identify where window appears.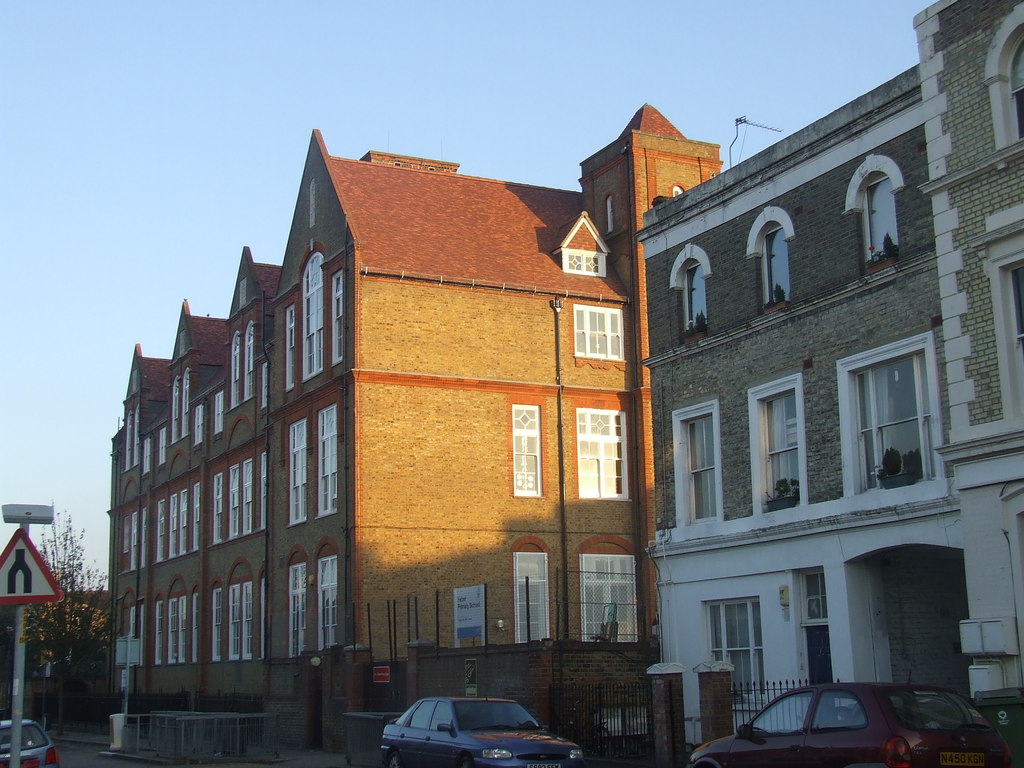
Appears at left=309, top=399, right=338, bottom=516.
